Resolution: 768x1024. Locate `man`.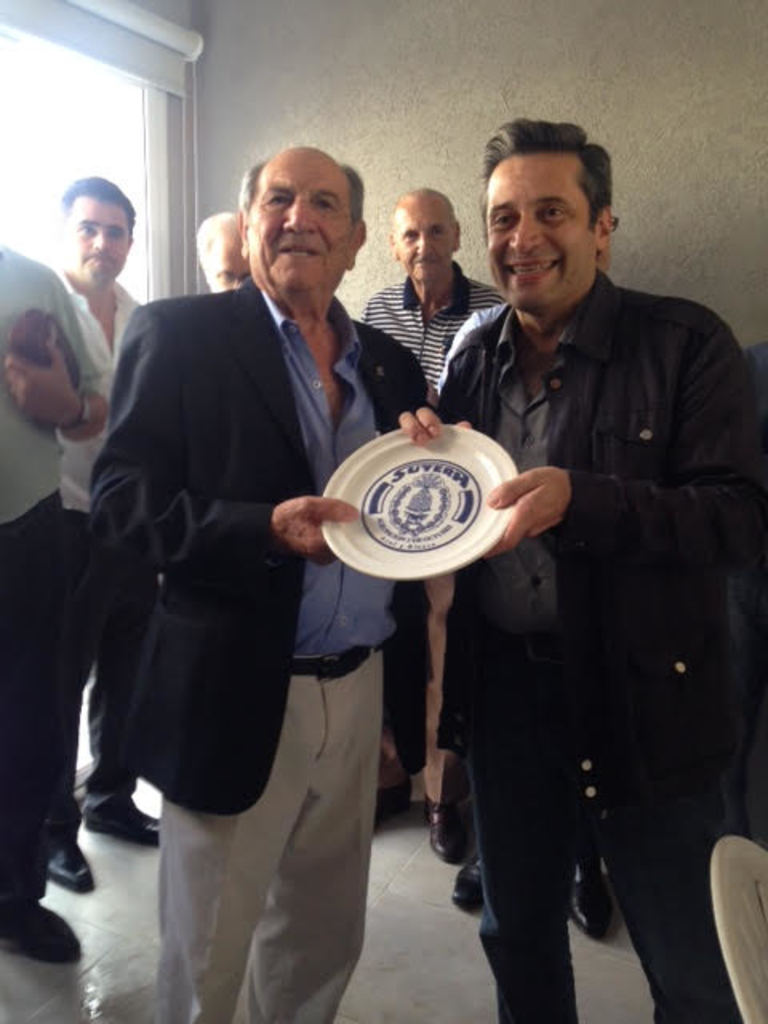
box(0, 235, 112, 958).
